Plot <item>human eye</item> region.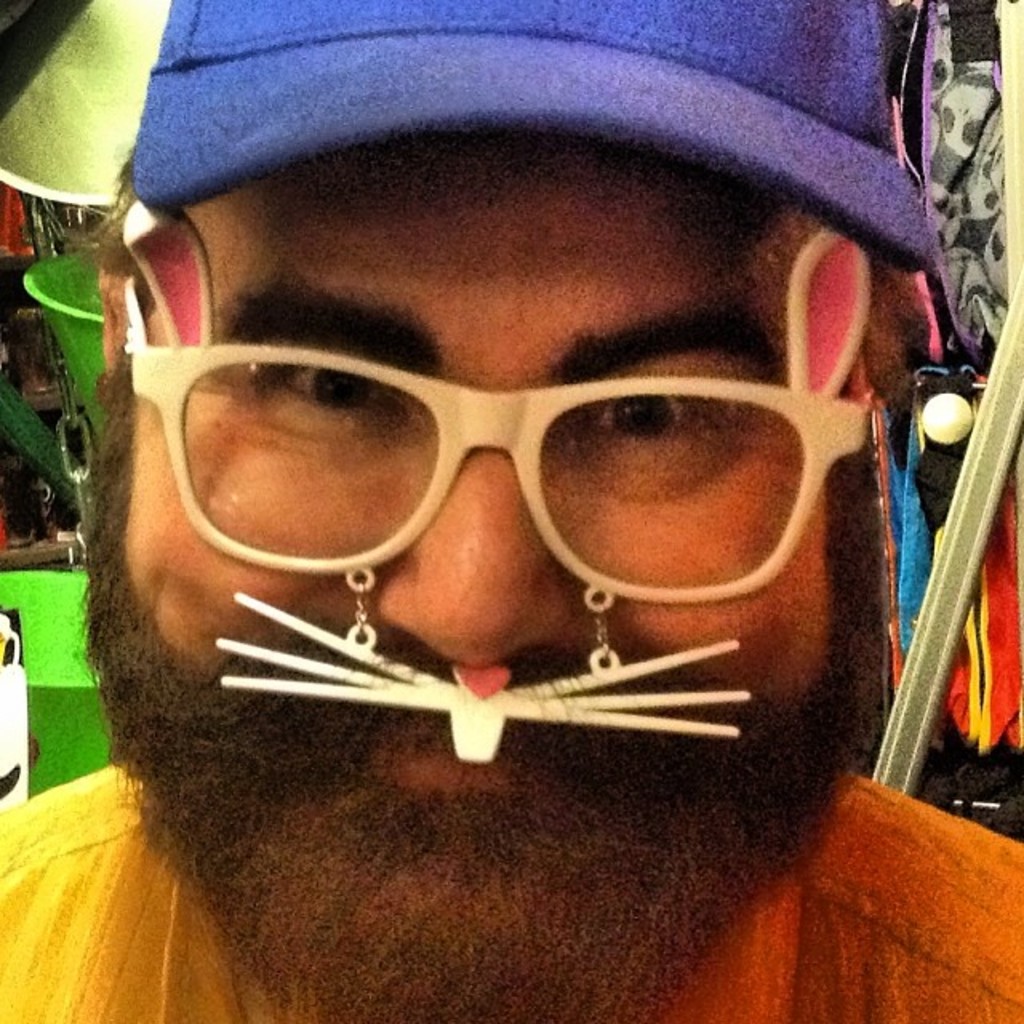
Plotted at <bbox>578, 373, 718, 448</bbox>.
